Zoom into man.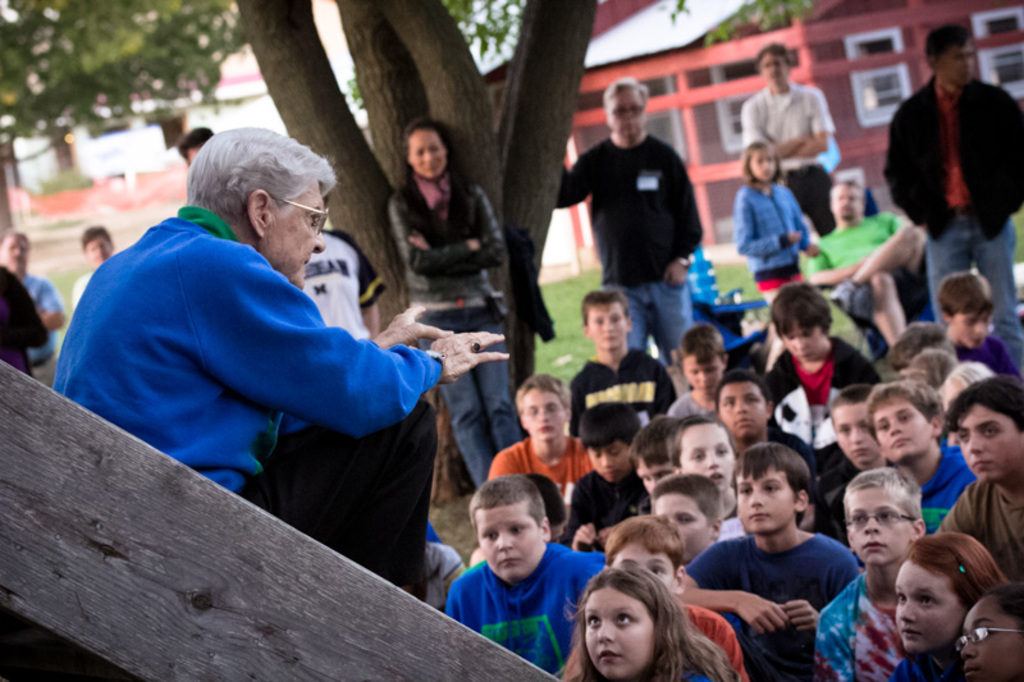
Zoom target: BBox(934, 377, 1023, 591).
